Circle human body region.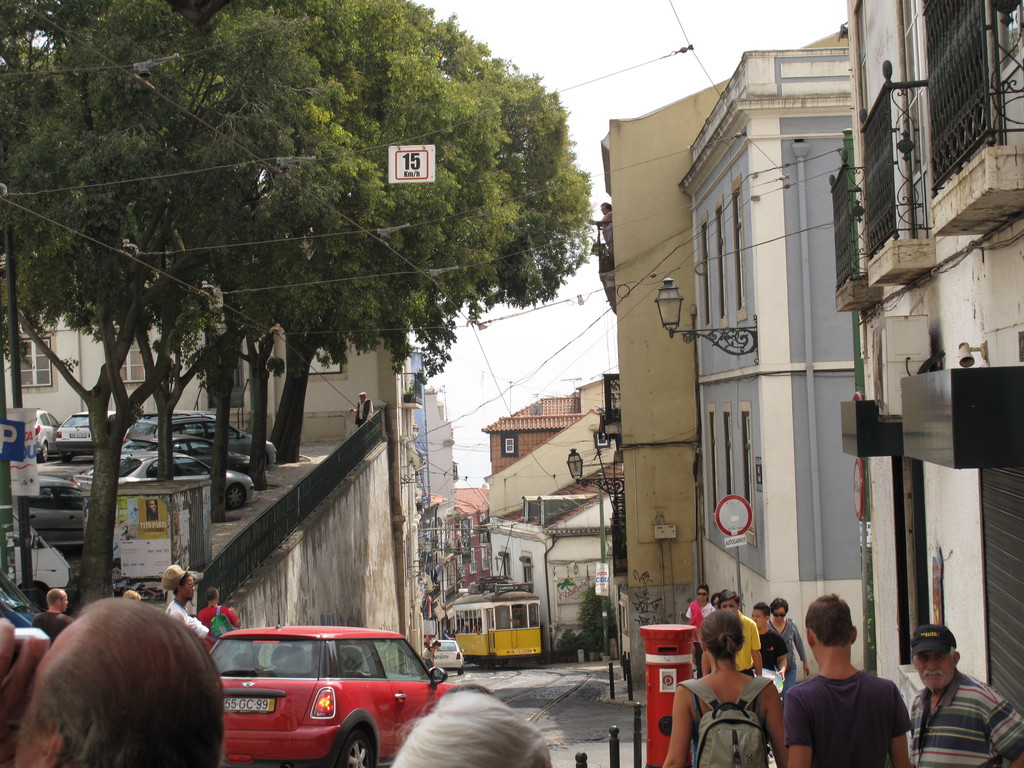
Region: <box>196,586,234,639</box>.
